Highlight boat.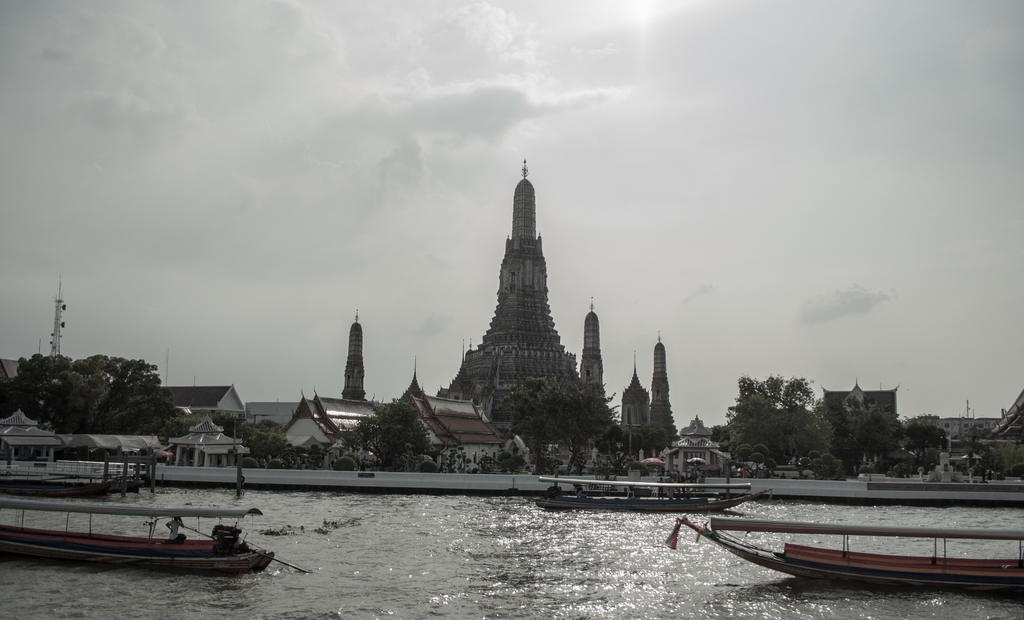
Highlighted region: {"left": 534, "top": 474, "right": 772, "bottom": 515}.
